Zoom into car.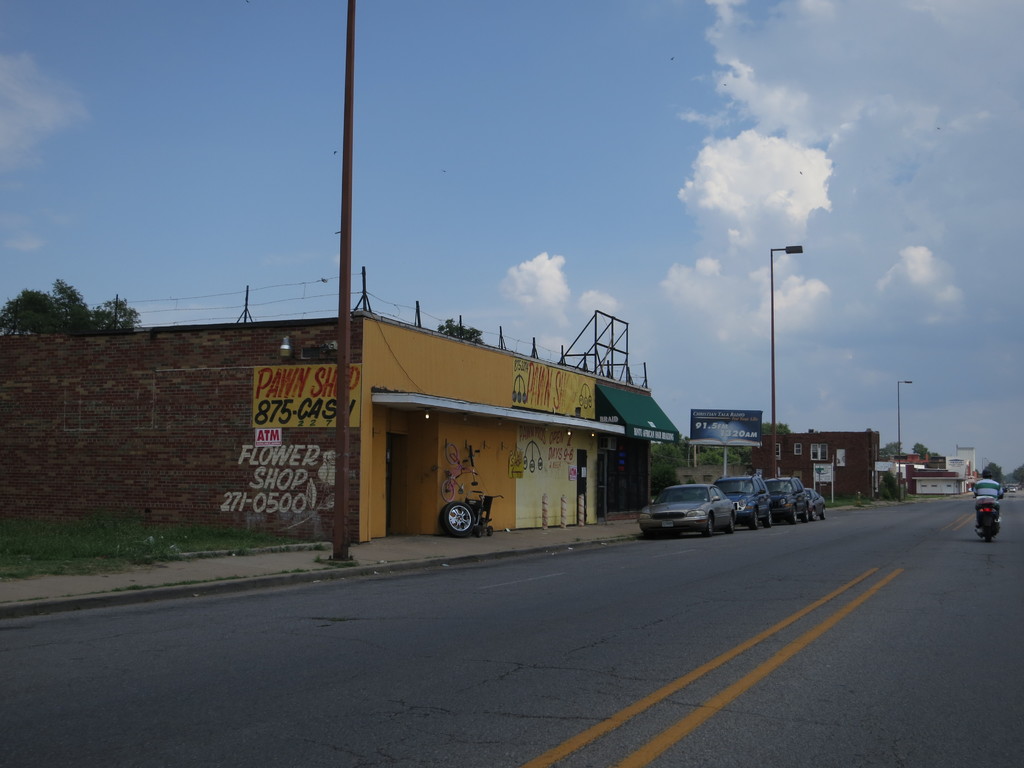
Zoom target: box=[767, 474, 808, 522].
